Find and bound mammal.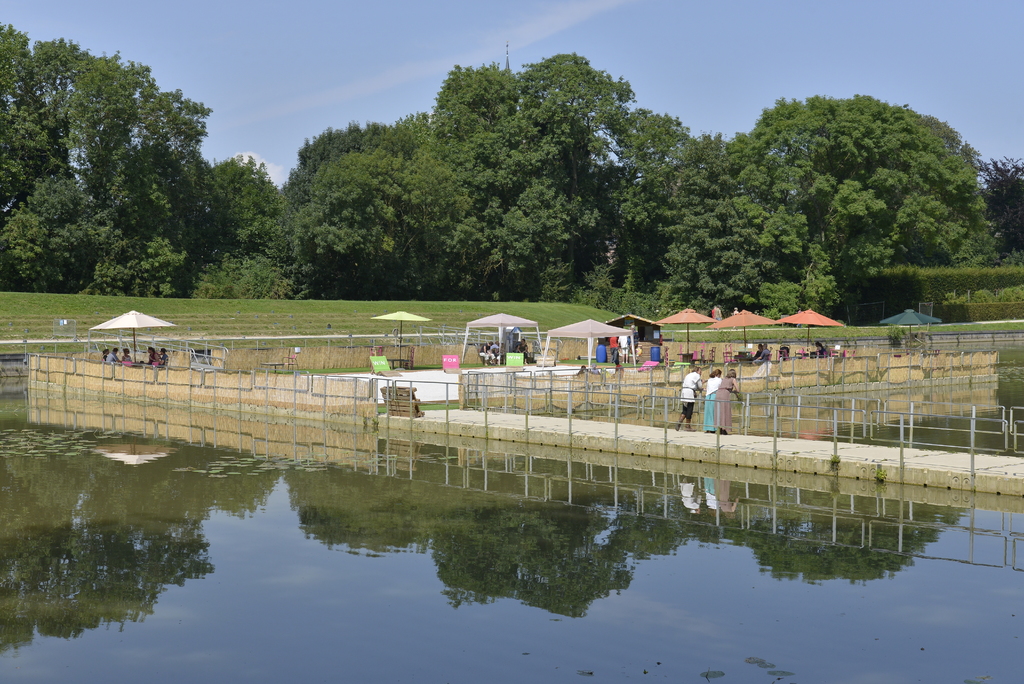
Bound: locate(701, 367, 720, 432).
